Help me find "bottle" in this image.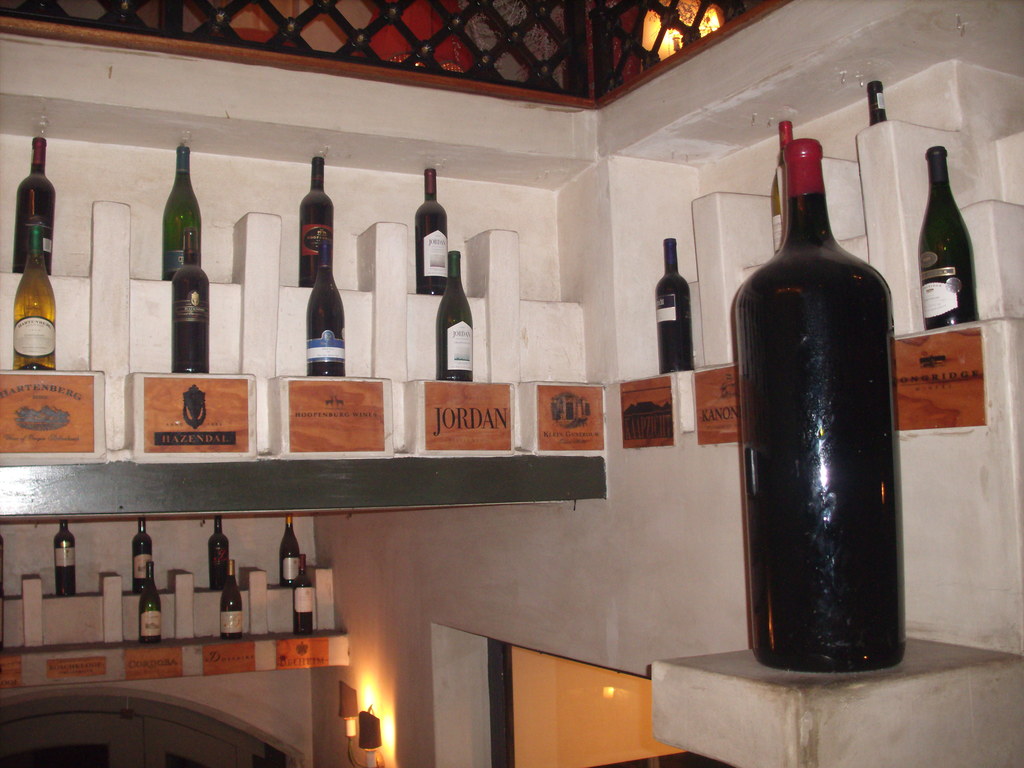
Found it: [left=170, top=228, right=214, bottom=380].
